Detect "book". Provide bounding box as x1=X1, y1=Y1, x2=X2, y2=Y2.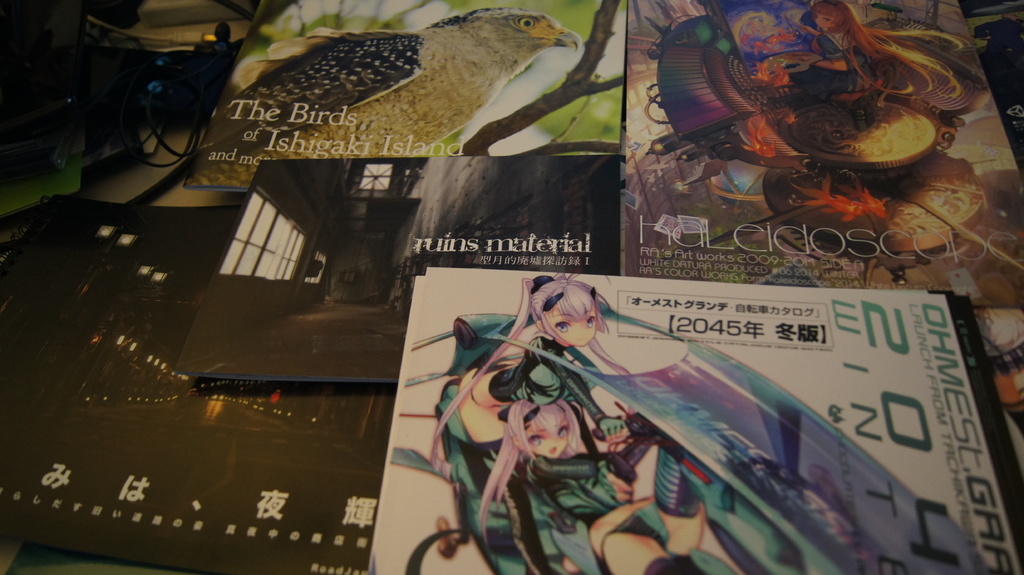
x1=624, y1=0, x2=1023, y2=308.
